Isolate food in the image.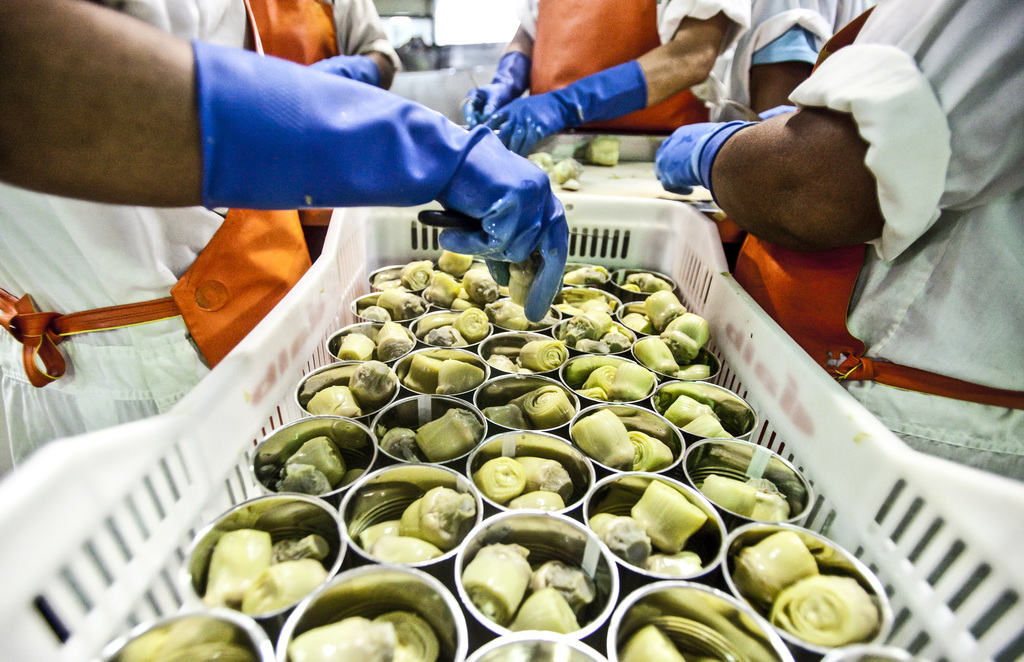
Isolated region: [left=585, top=134, right=621, bottom=167].
